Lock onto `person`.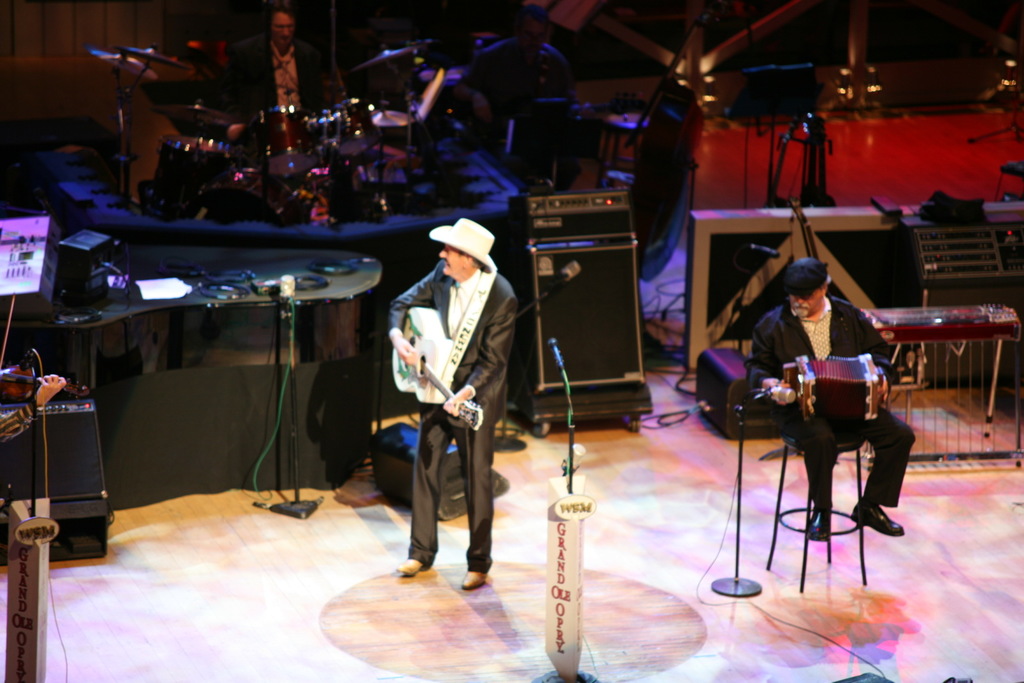
Locked: rect(364, 207, 509, 584).
